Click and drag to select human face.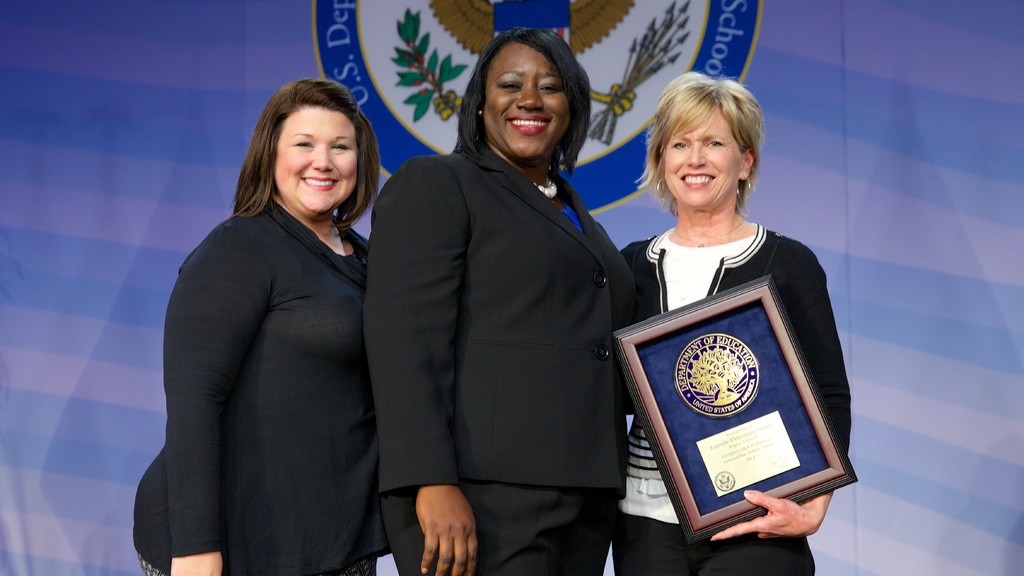
Selection: 269 100 360 211.
